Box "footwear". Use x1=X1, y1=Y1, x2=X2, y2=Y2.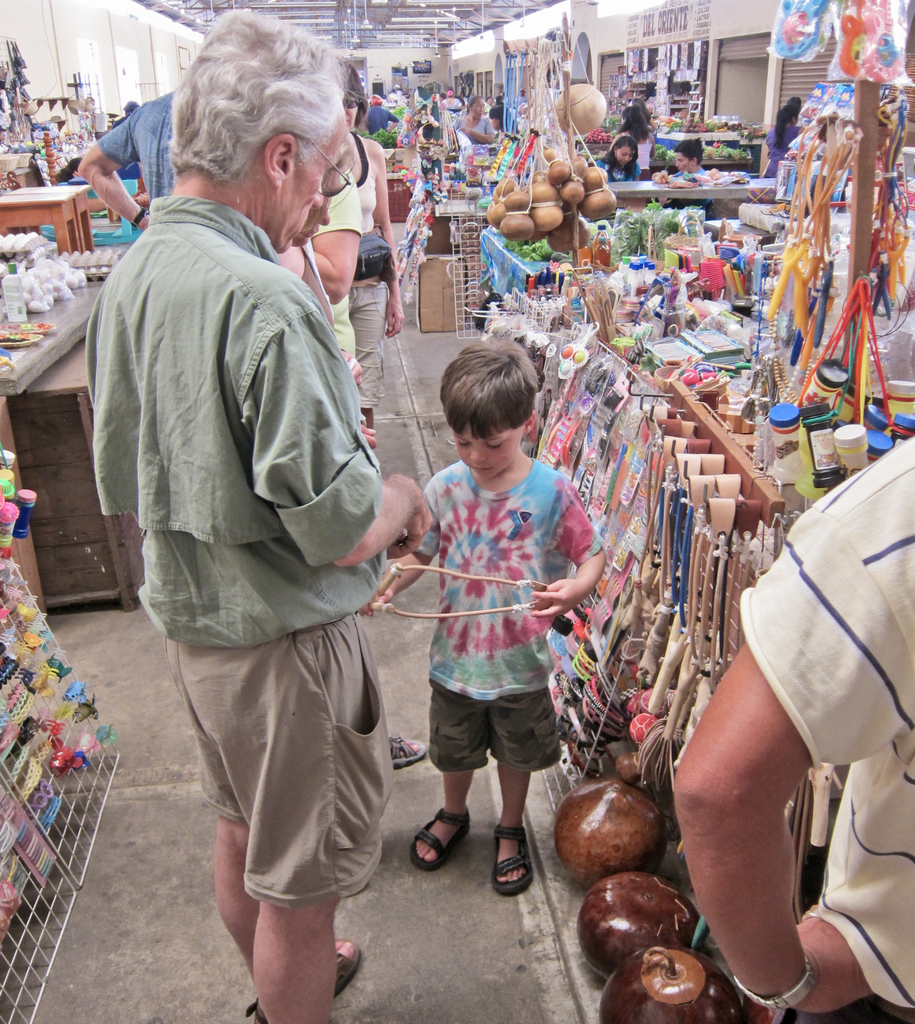
x1=410, y1=806, x2=475, y2=872.
